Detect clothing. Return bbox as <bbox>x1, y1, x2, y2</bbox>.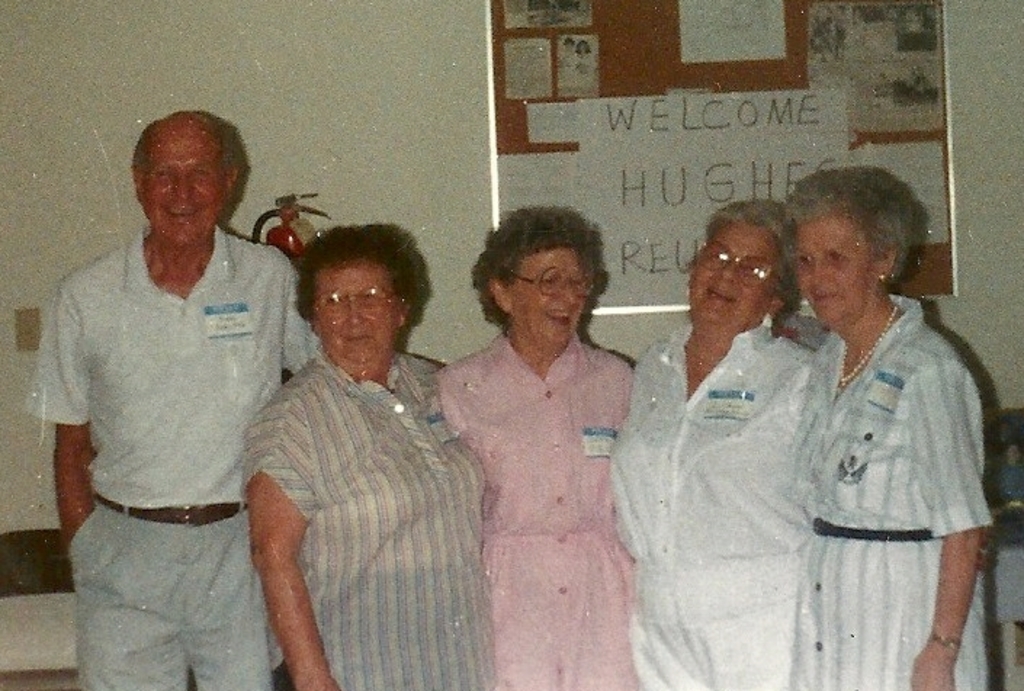
<bbox>232, 337, 500, 690</bbox>.
